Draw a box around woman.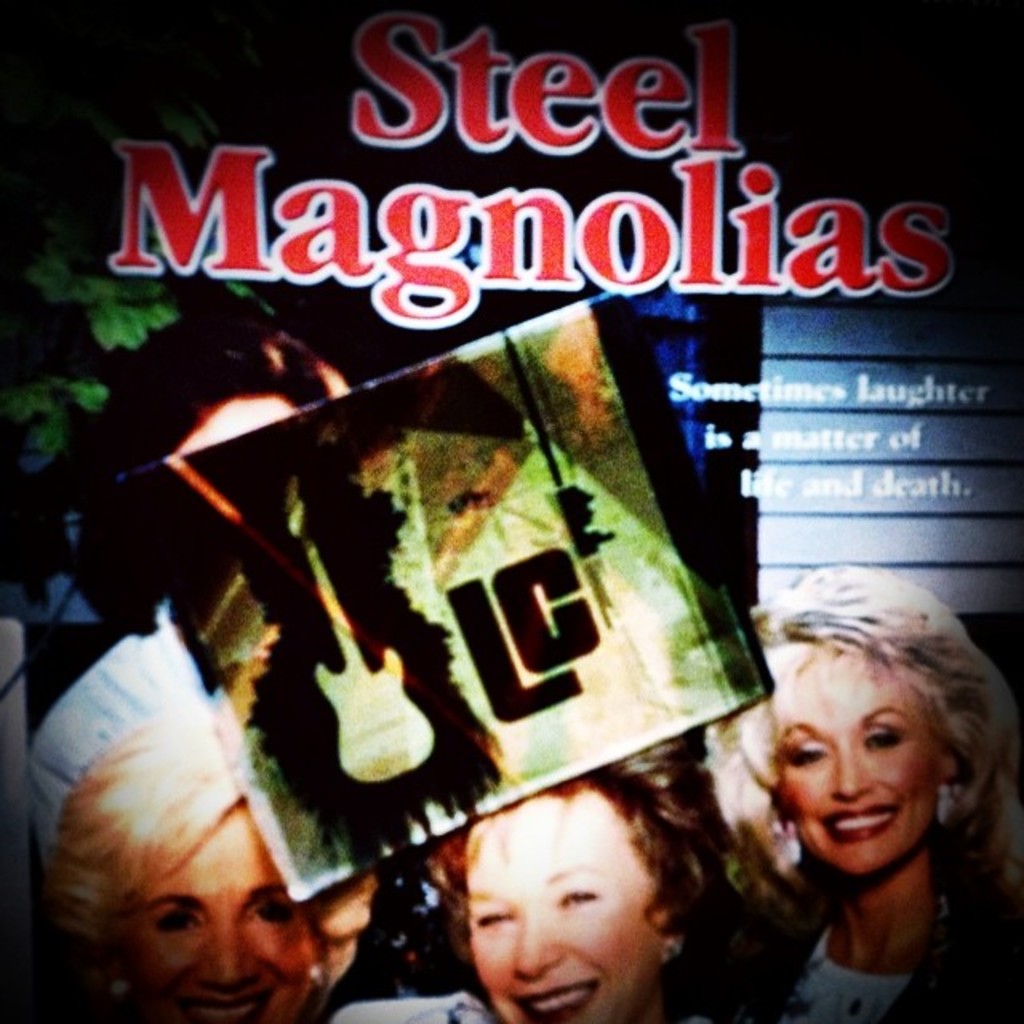
box=[333, 776, 766, 1022].
